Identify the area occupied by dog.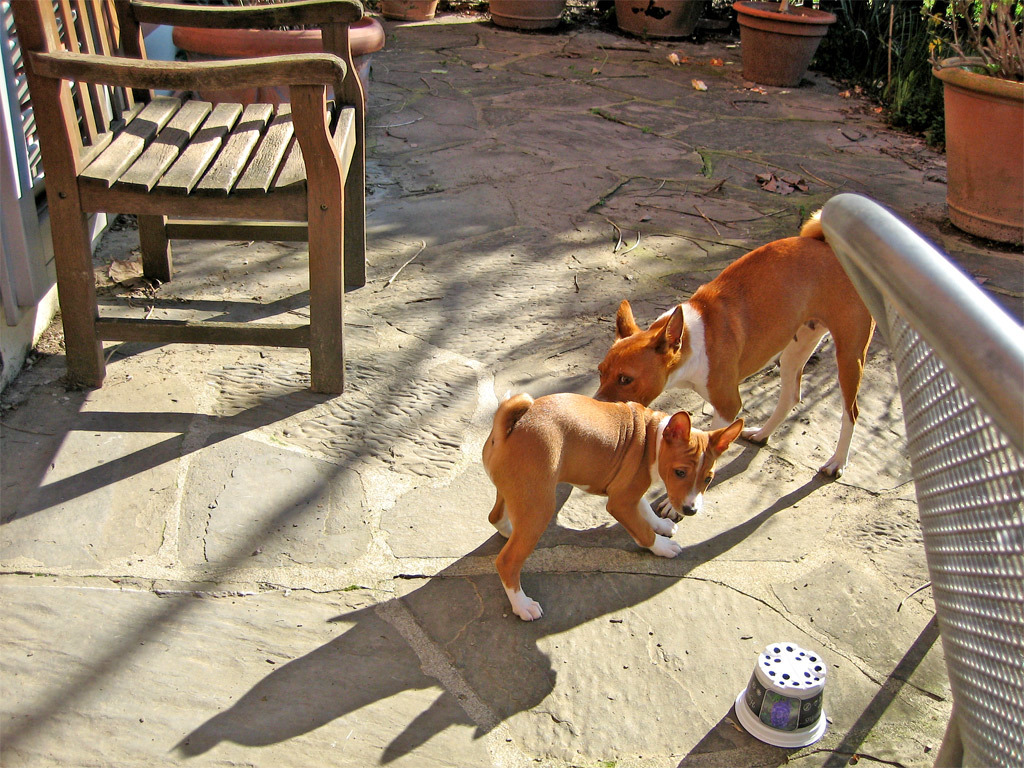
Area: 477:385:749:626.
